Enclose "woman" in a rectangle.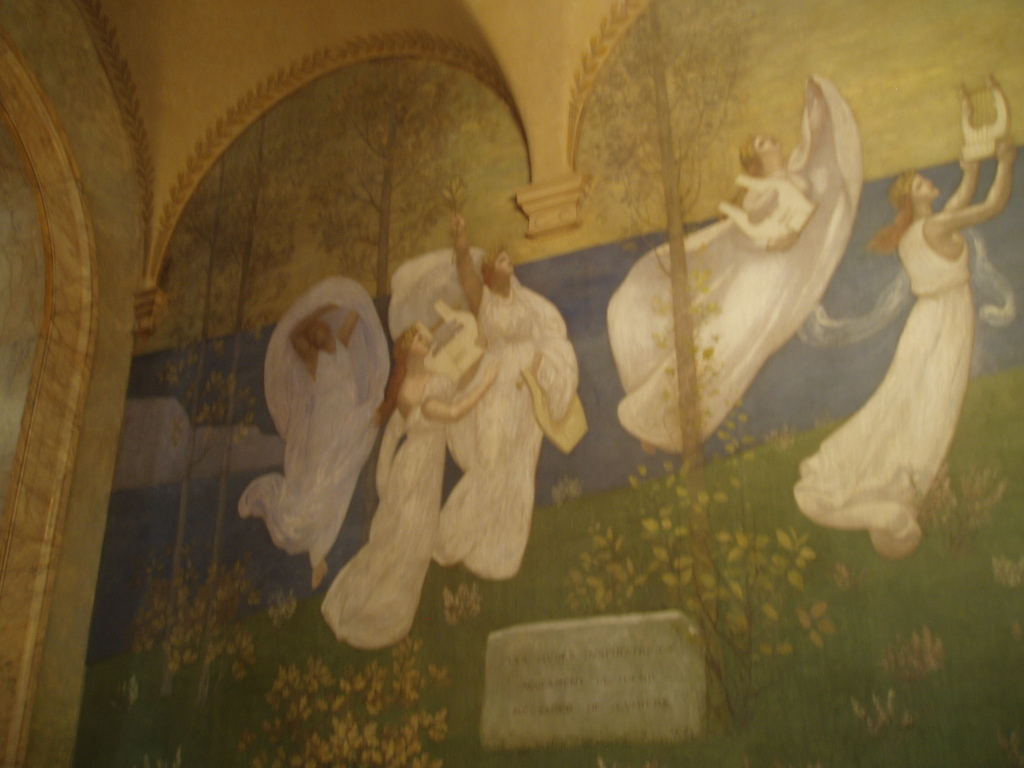
(x1=789, y1=135, x2=1017, y2=554).
